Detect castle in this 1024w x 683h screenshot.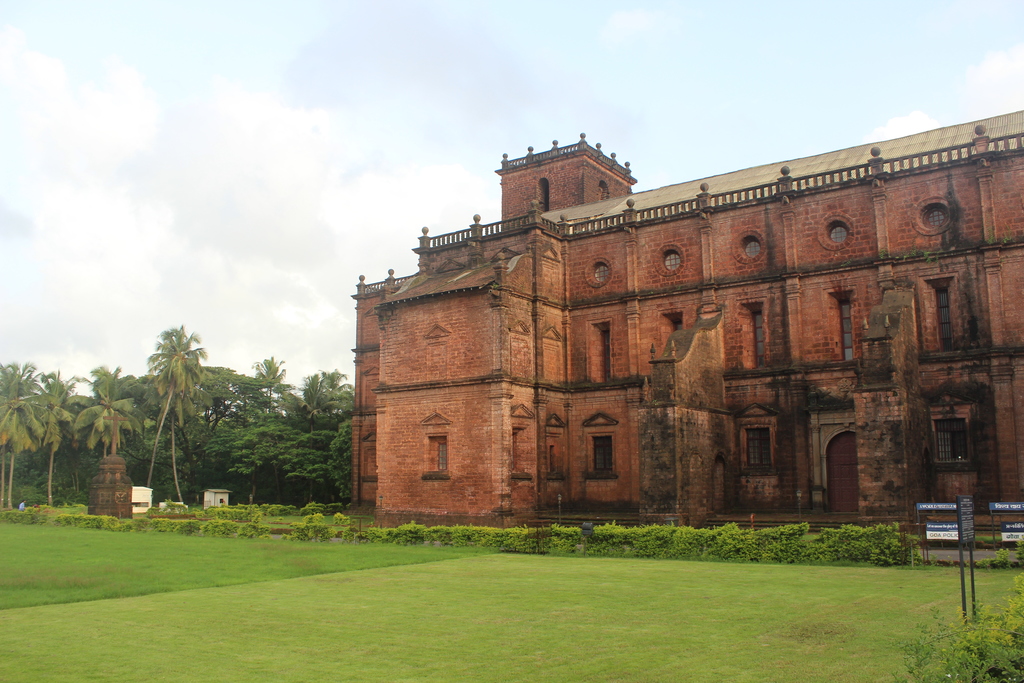
Detection: (left=341, top=126, right=1023, bottom=546).
